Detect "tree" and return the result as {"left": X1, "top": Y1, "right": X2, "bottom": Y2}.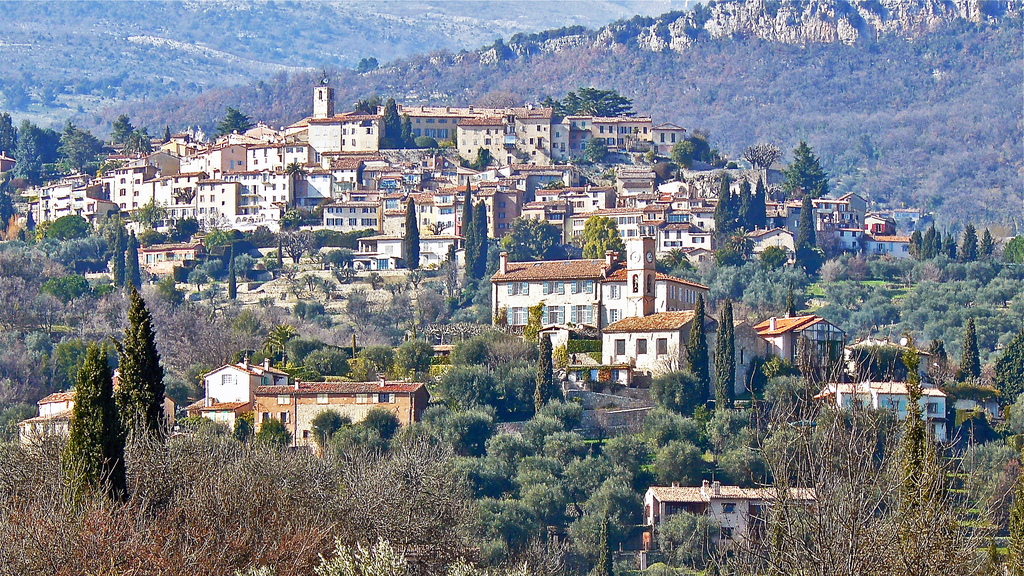
{"left": 61, "top": 340, "right": 131, "bottom": 519}.
